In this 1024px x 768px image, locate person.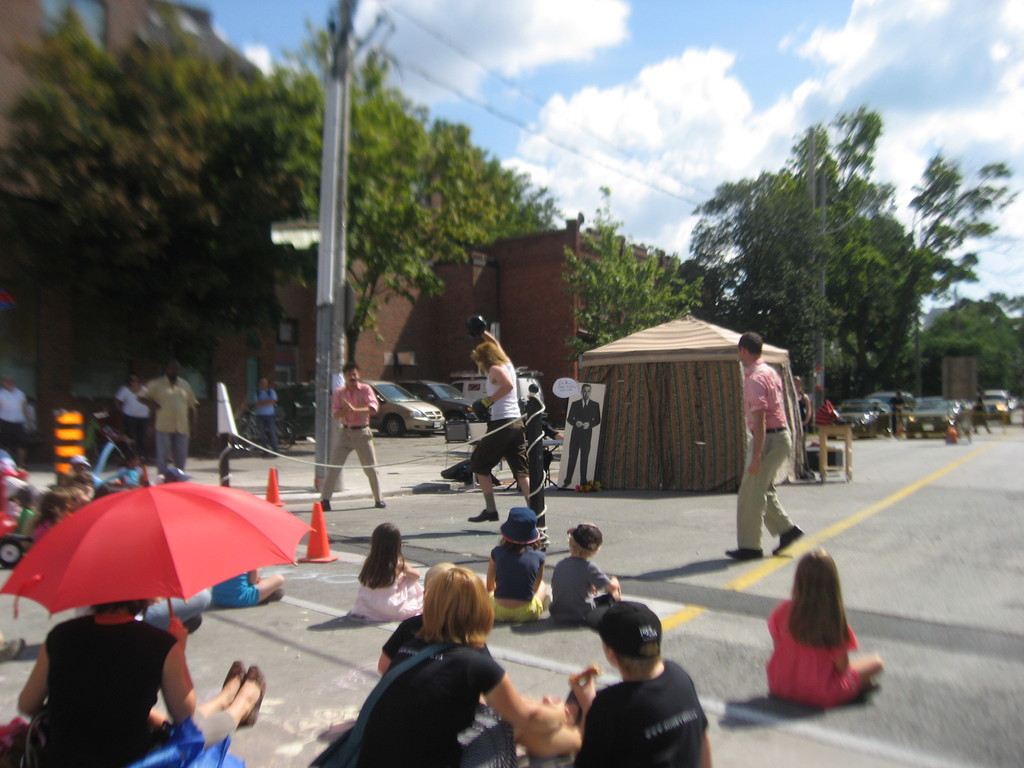
Bounding box: {"left": 134, "top": 360, "right": 201, "bottom": 481}.
